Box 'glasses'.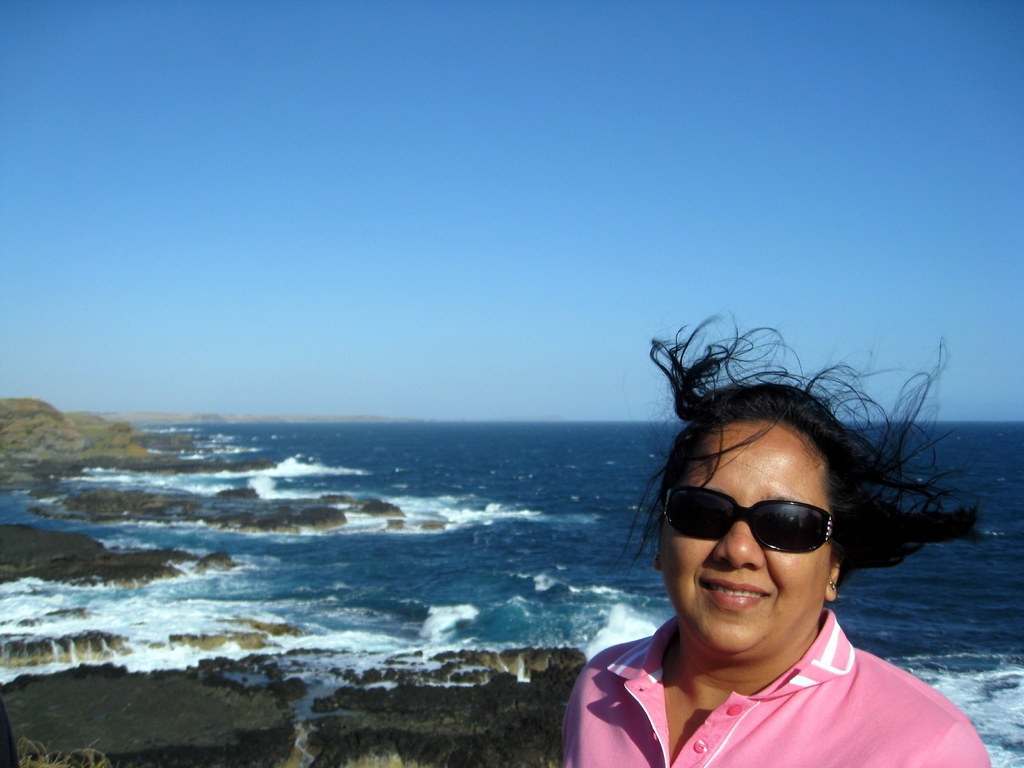
Rect(656, 485, 853, 563).
